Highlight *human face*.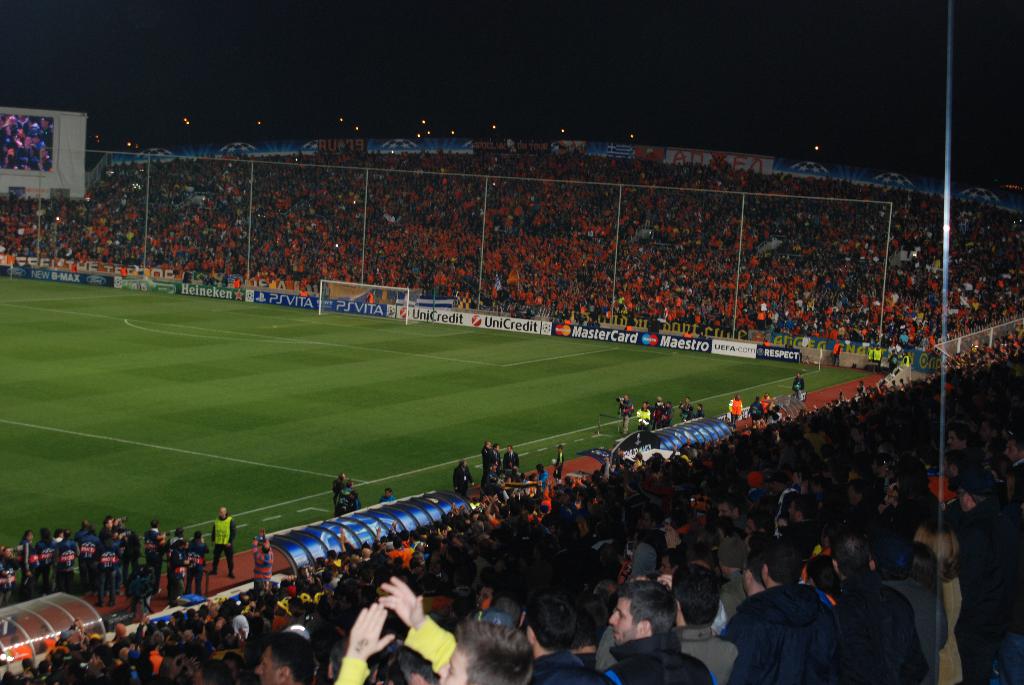
Highlighted region: BBox(492, 445, 495, 447).
